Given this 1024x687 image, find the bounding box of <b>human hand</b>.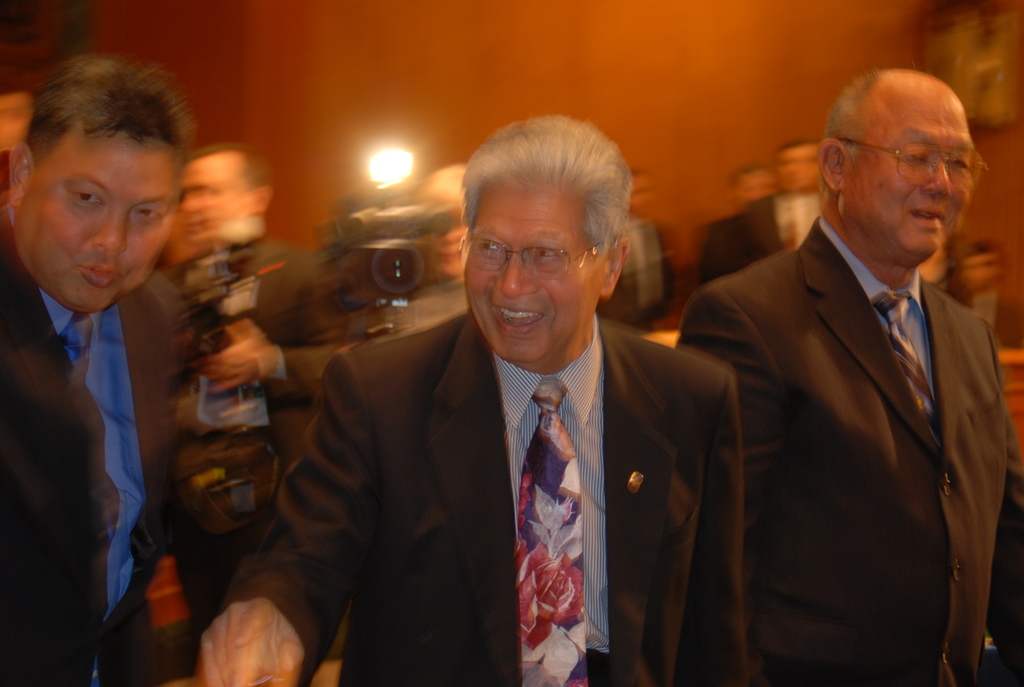
201:318:280:392.
